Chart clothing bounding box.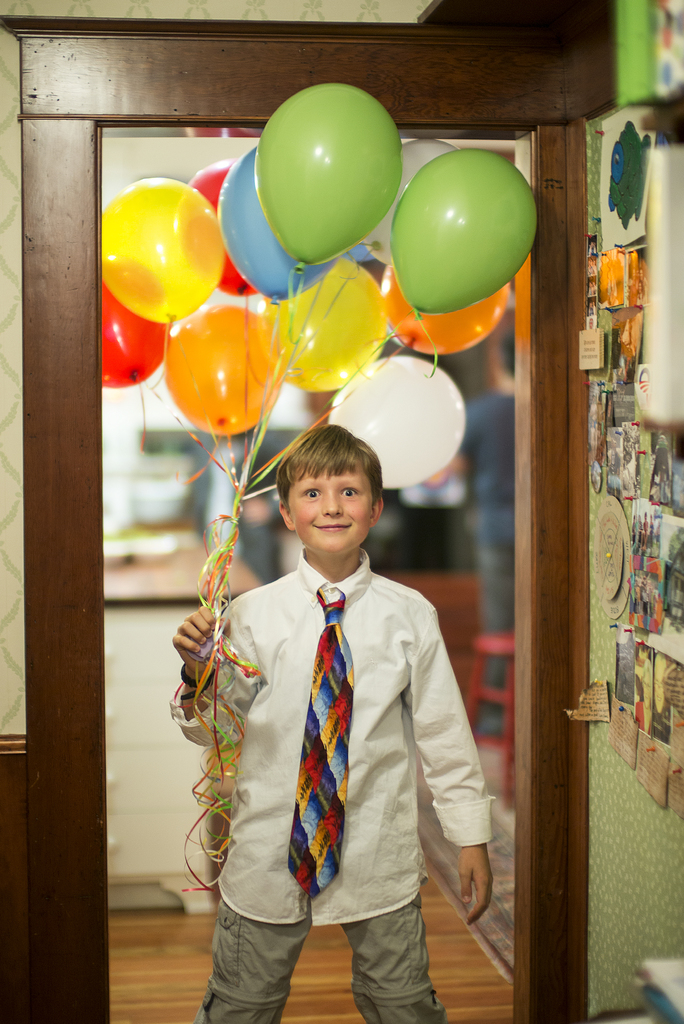
Charted: 649 522 656 541.
